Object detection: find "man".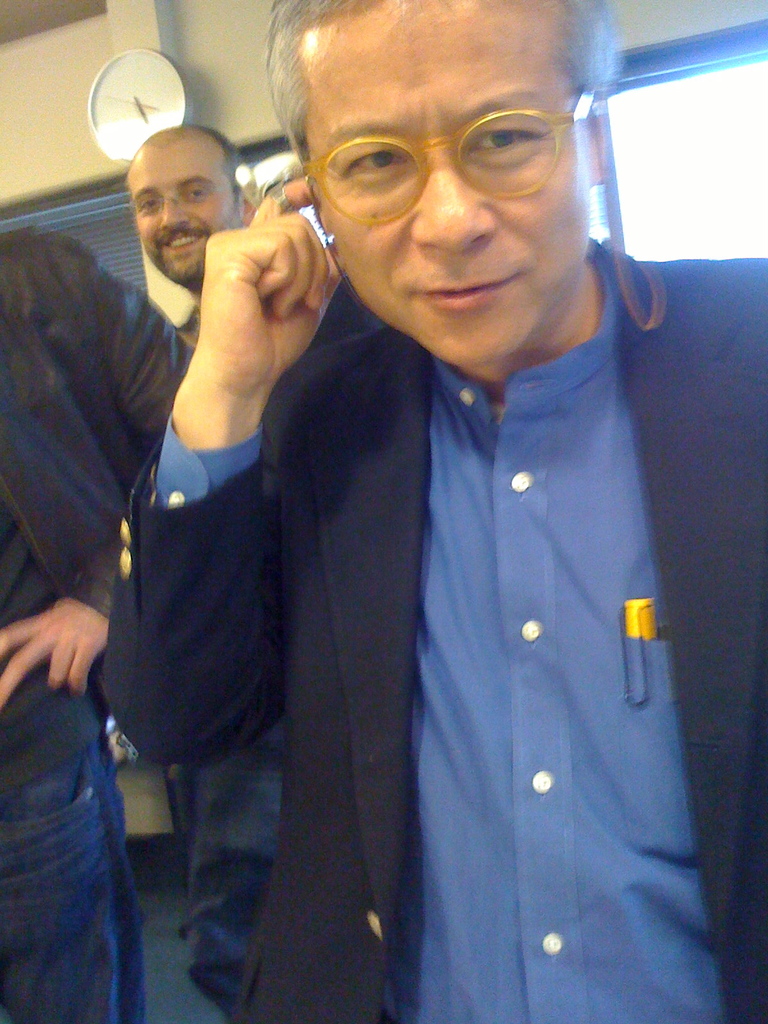
117:122:260:1023.
